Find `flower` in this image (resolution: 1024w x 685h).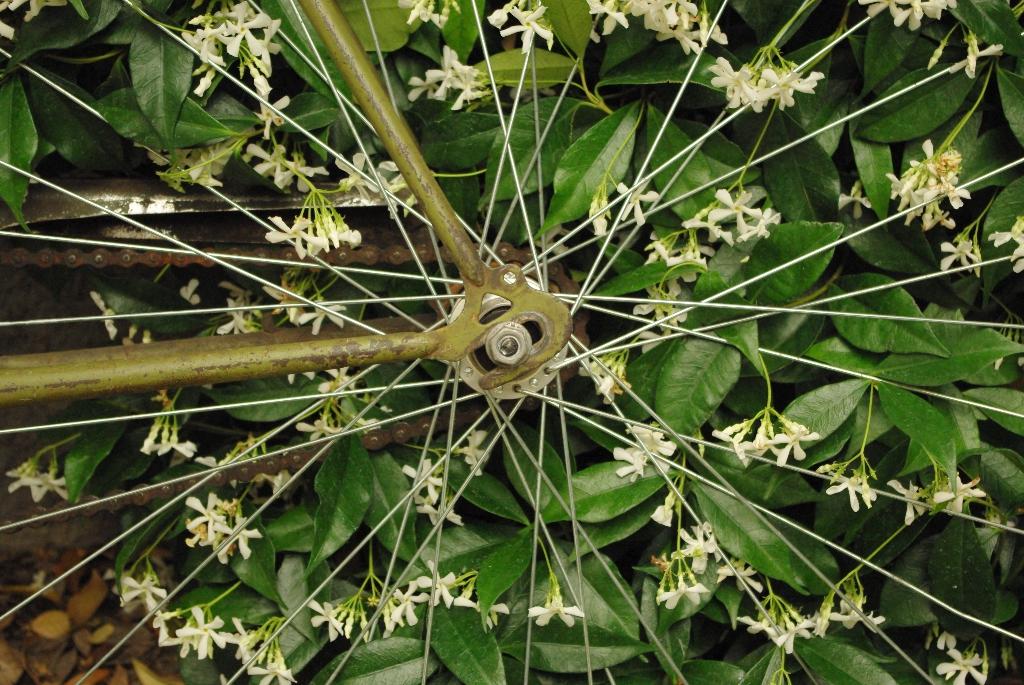
box=[299, 299, 351, 340].
